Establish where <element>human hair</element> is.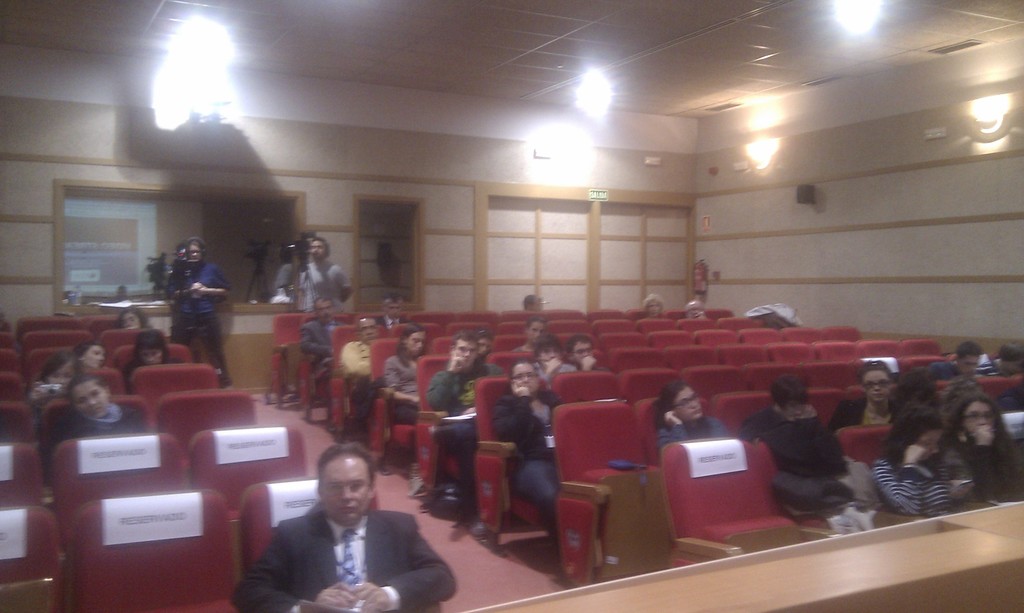
Established at Rect(186, 238, 205, 257).
